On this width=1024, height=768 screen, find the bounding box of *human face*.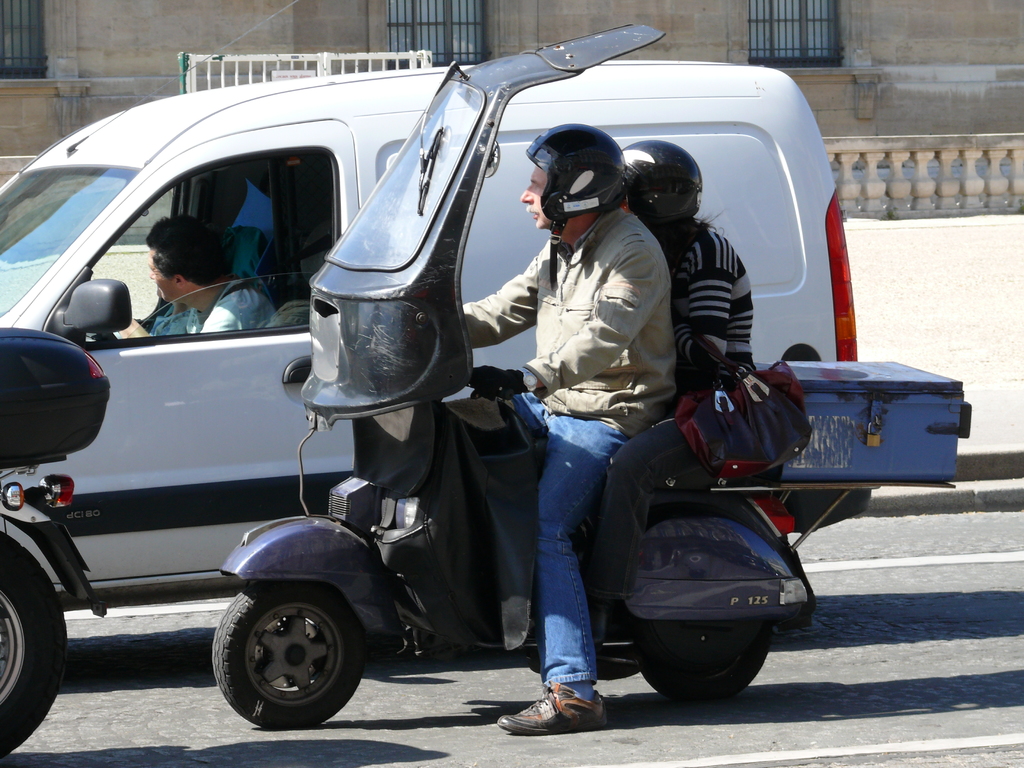
Bounding box: (147,246,178,303).
